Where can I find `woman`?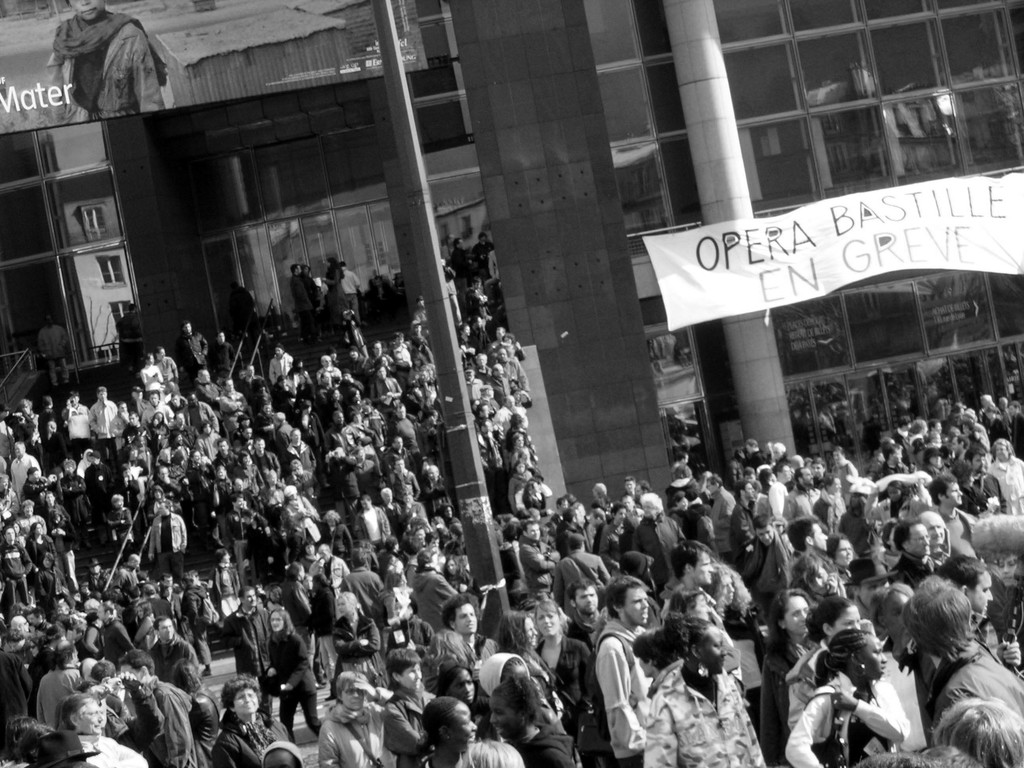
You can find it at [783,623,913,767].
